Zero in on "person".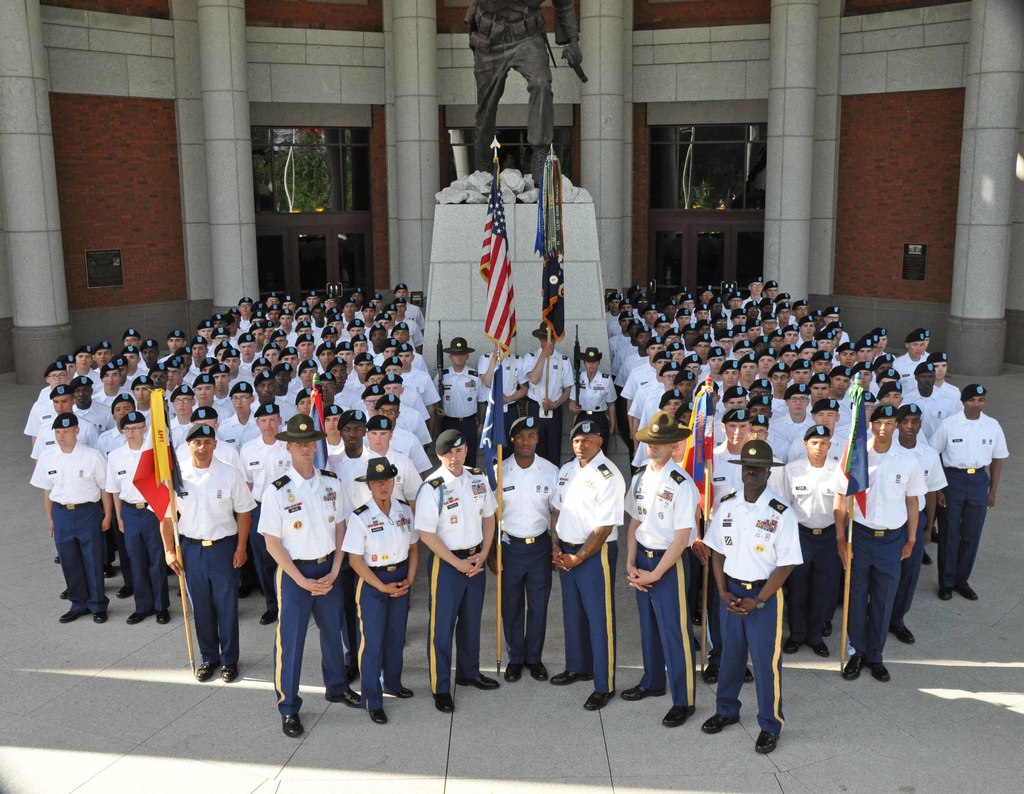
Zeroed in: bbox=[317, 374, 352, 423].
